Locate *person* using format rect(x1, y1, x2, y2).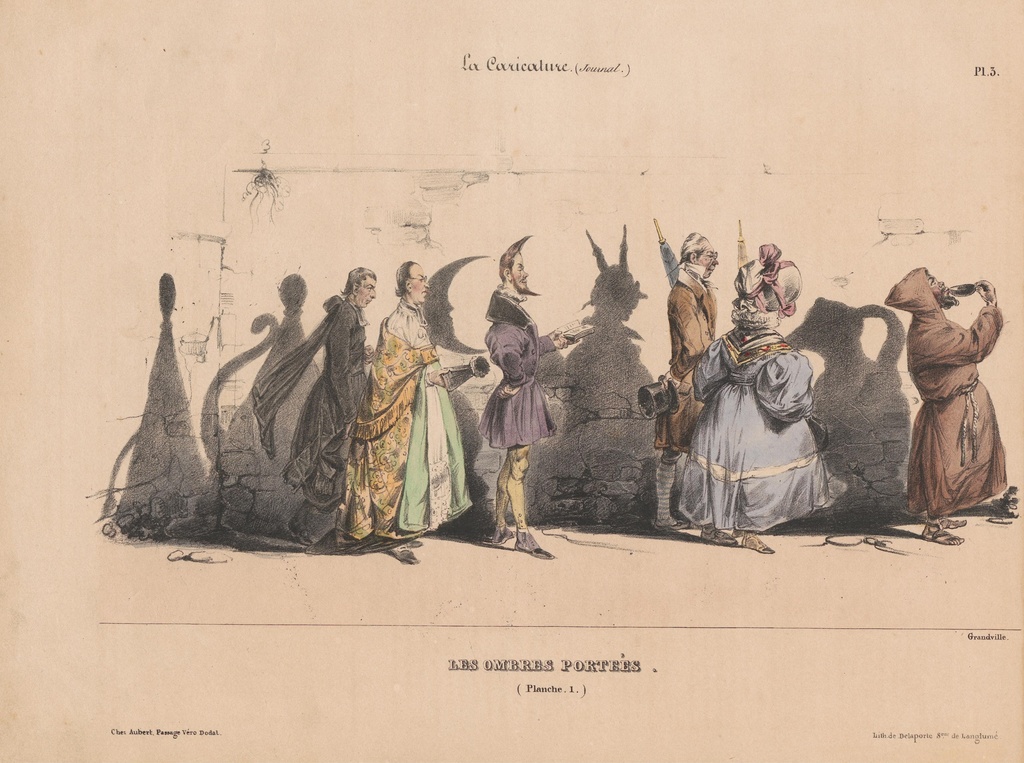
rect(289, 262, 364, 547).
